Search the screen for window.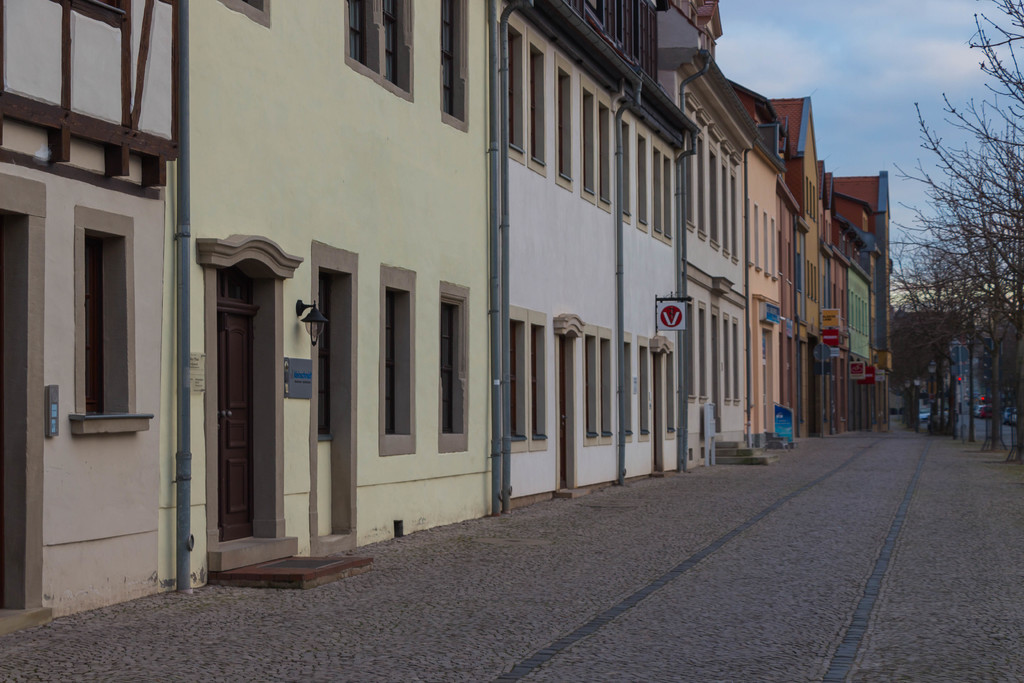
Found at x1=439 y1=293 x2=467 y2=448.
